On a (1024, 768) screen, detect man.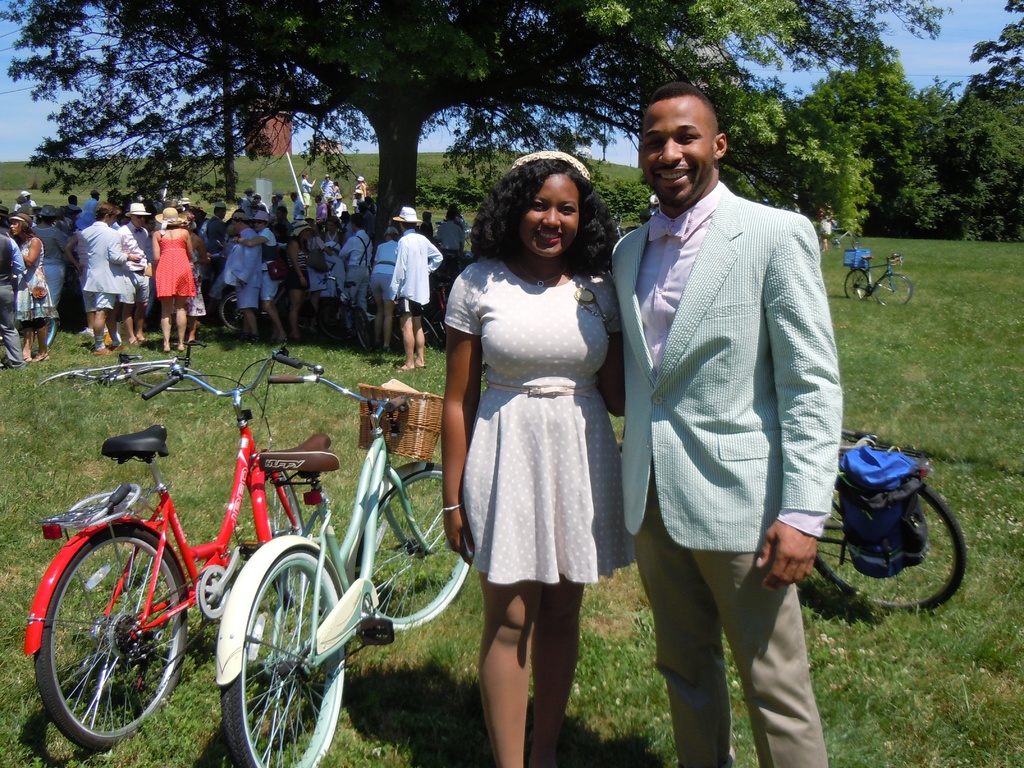
{"x1": 266, "y1": 204, "x2": 294, "y2": 234}.
